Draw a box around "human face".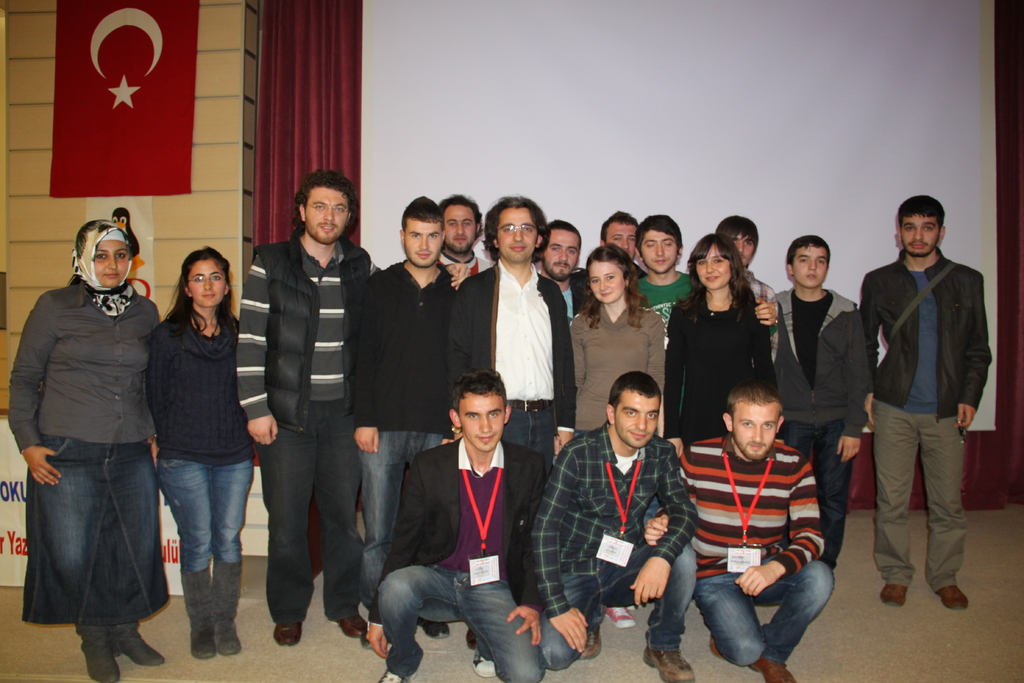
bbox=(588, 261, 623, 302).
